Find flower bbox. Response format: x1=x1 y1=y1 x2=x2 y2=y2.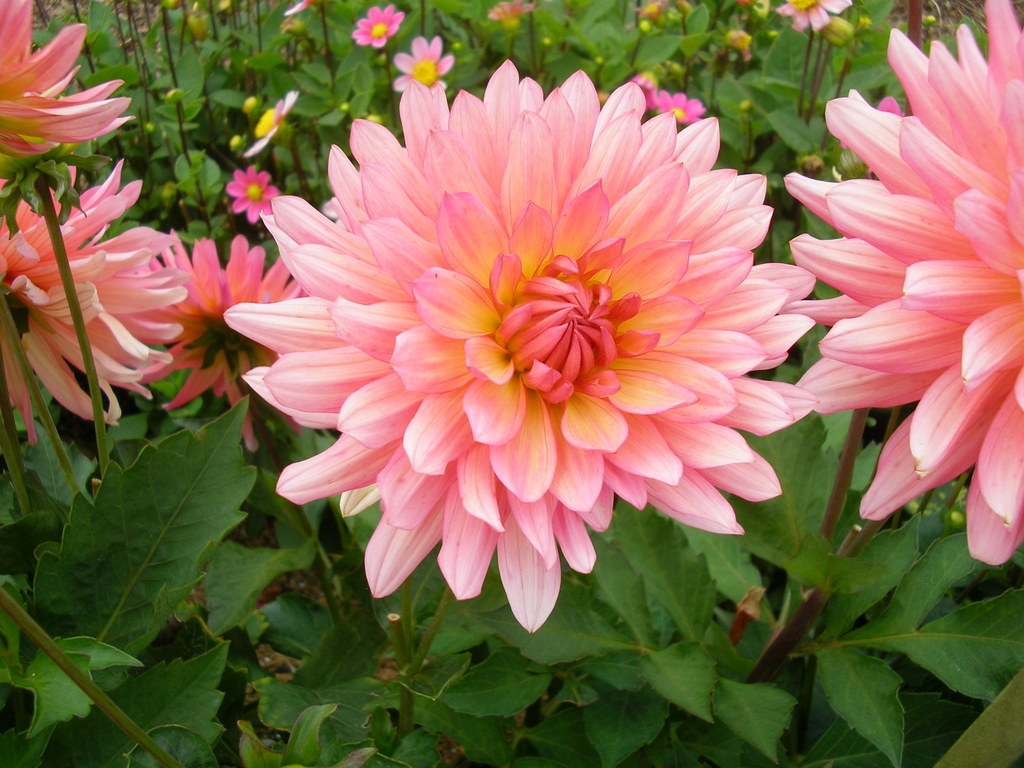
x1=655 y1=90 x2=707 y2=125.
